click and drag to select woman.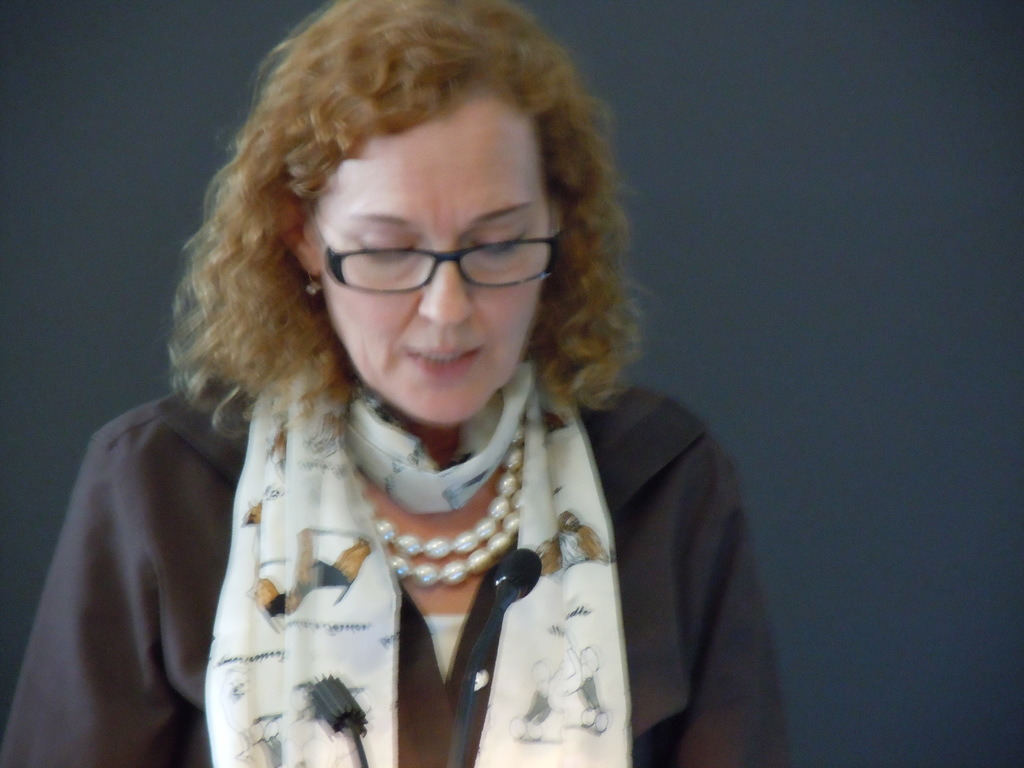
Selection: Rect(61, 31, 779, 752).
